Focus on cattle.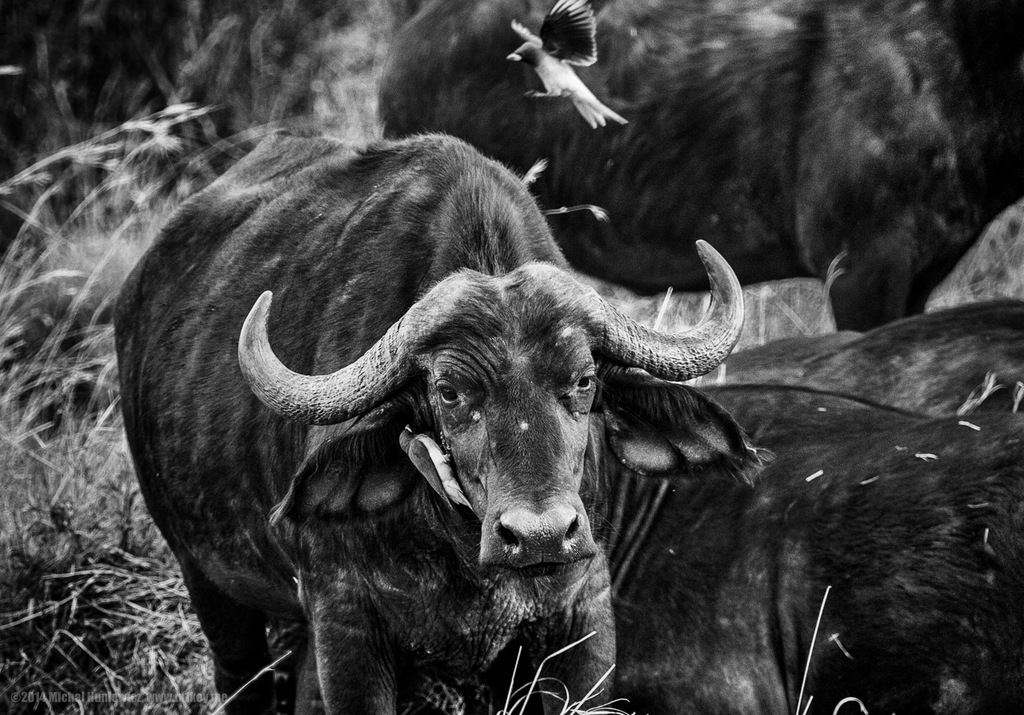
Focused at box=[721, 298, 1023, 414].
